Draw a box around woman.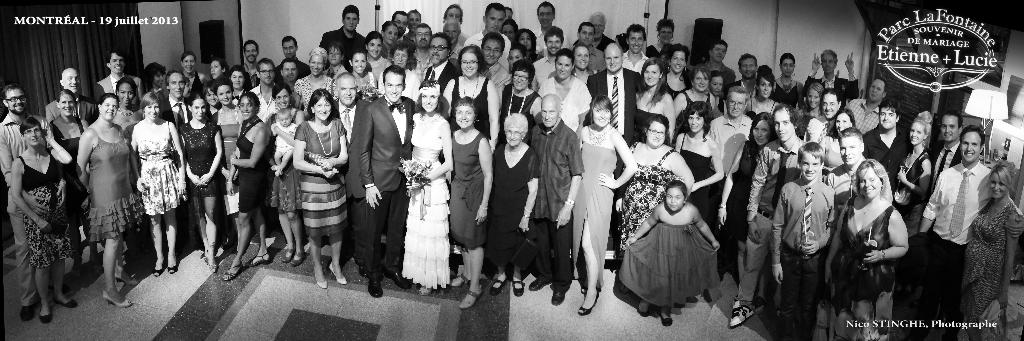
[441, 97, 495, 324].
